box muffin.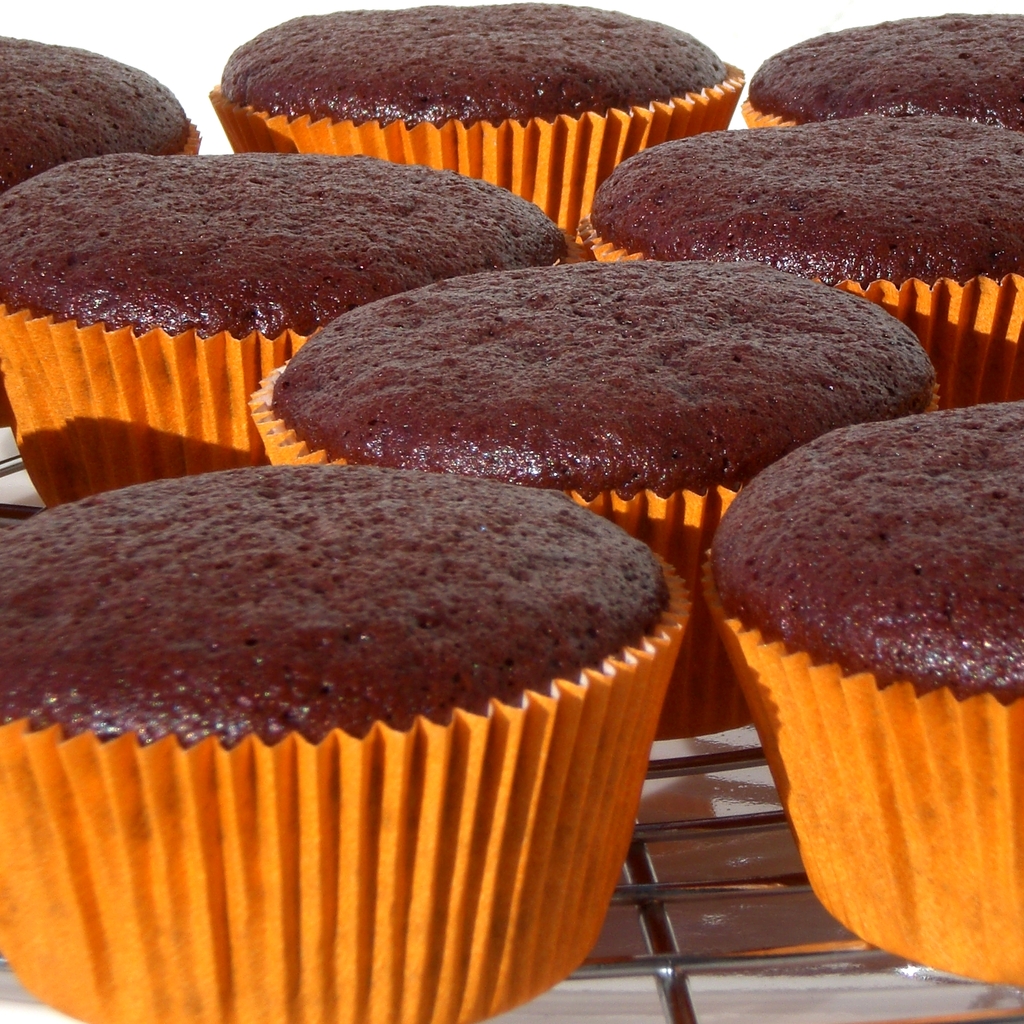
locate(704, 392, 1023, 987).
